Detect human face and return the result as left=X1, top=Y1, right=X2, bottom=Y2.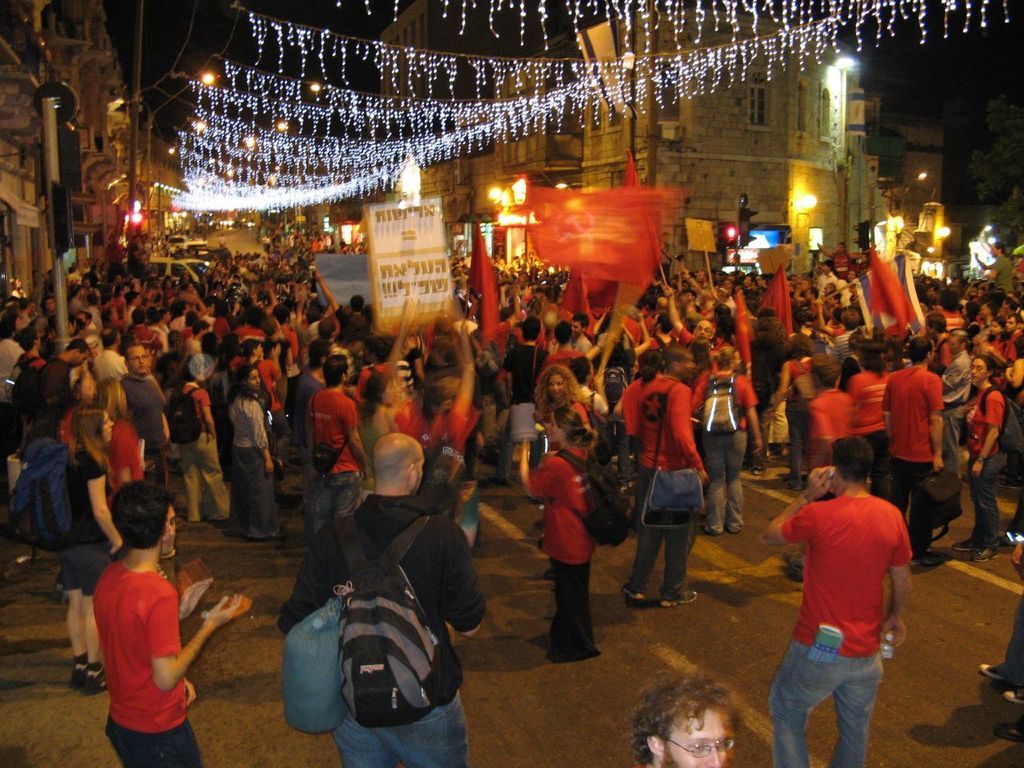
left=728, top=348, right=740, bottom=366.
